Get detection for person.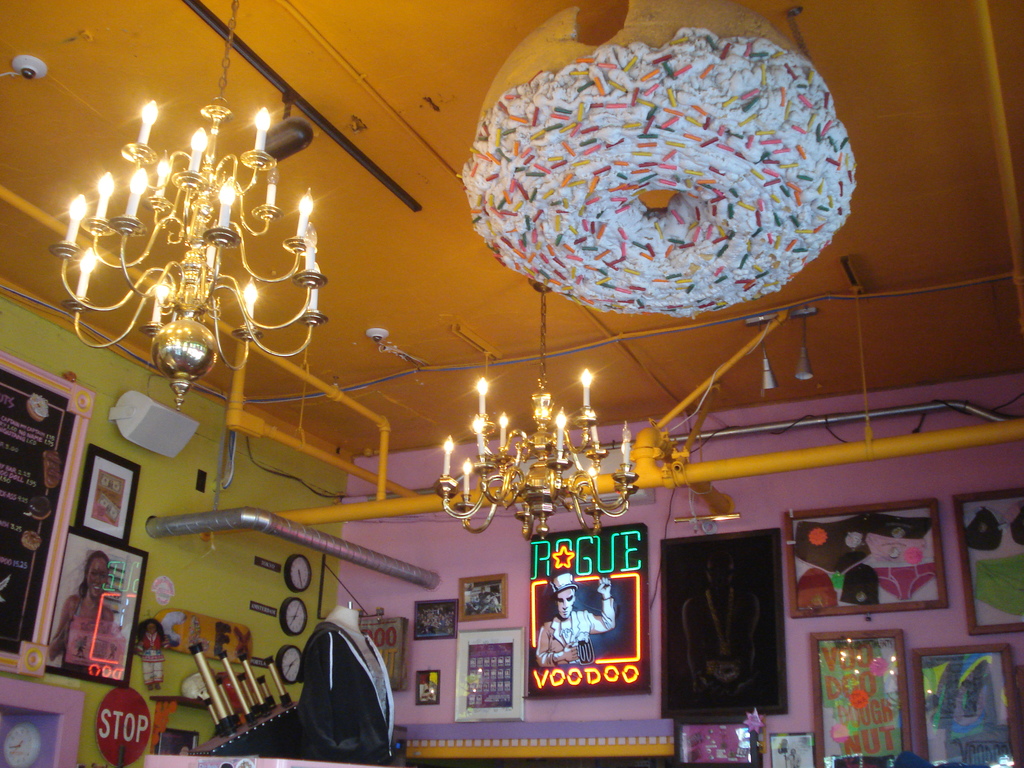
Detection: bbox=[49, 550, 115, 673].
